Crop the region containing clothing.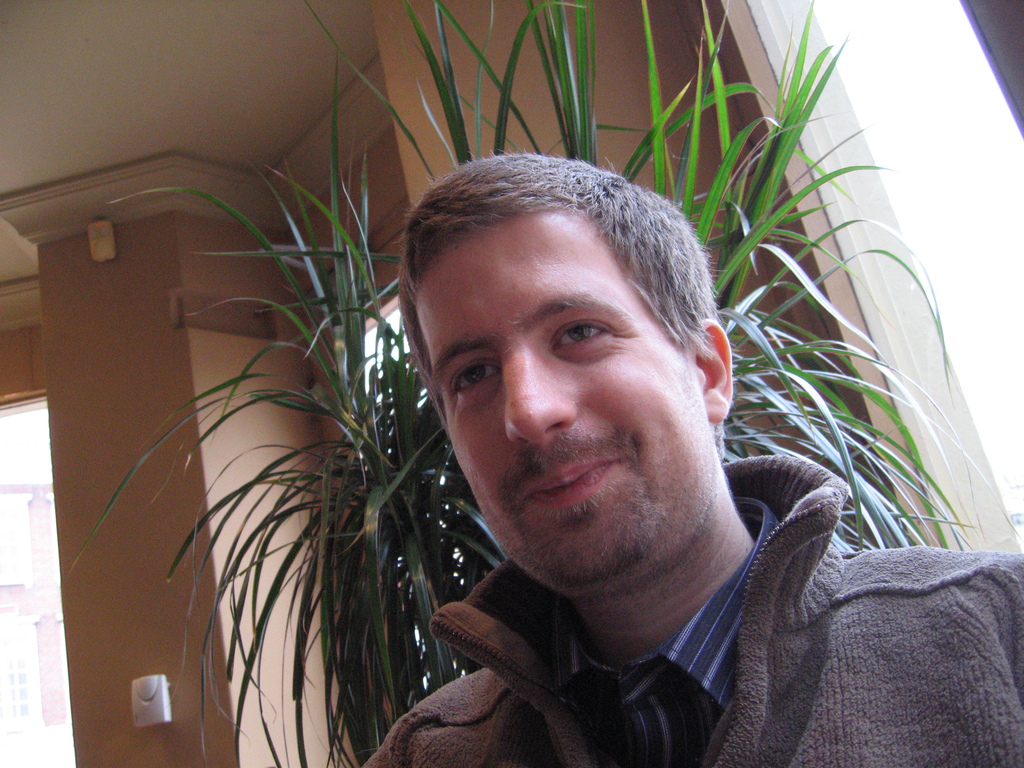
Crop region: (left=356, top=456, right=1023, bottom=767).
